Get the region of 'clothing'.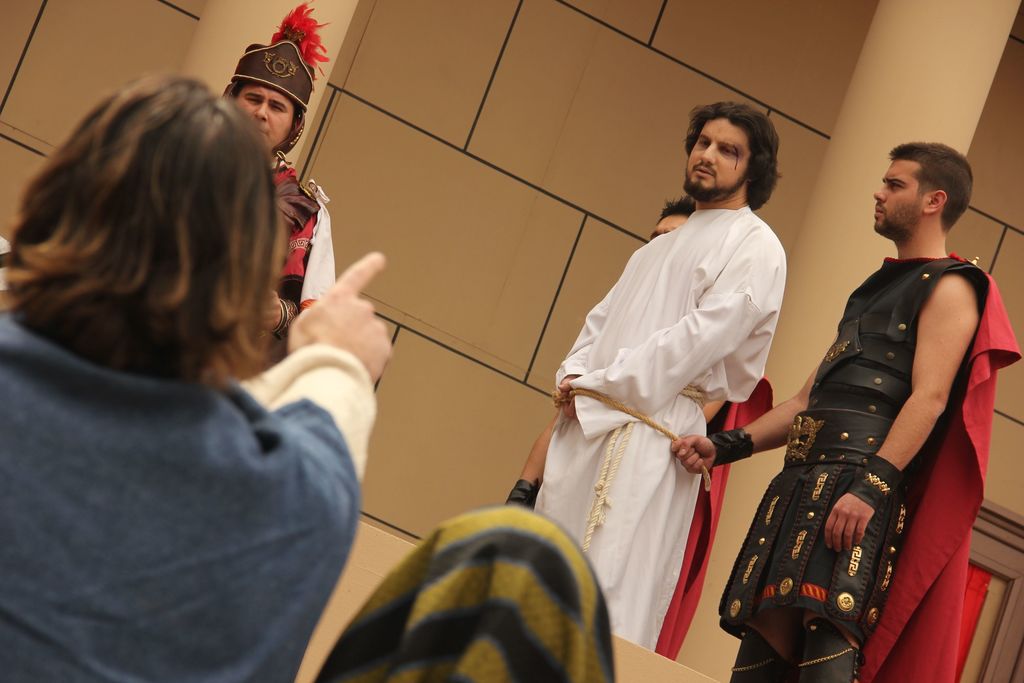
box=[656, 366, 787, 662].
